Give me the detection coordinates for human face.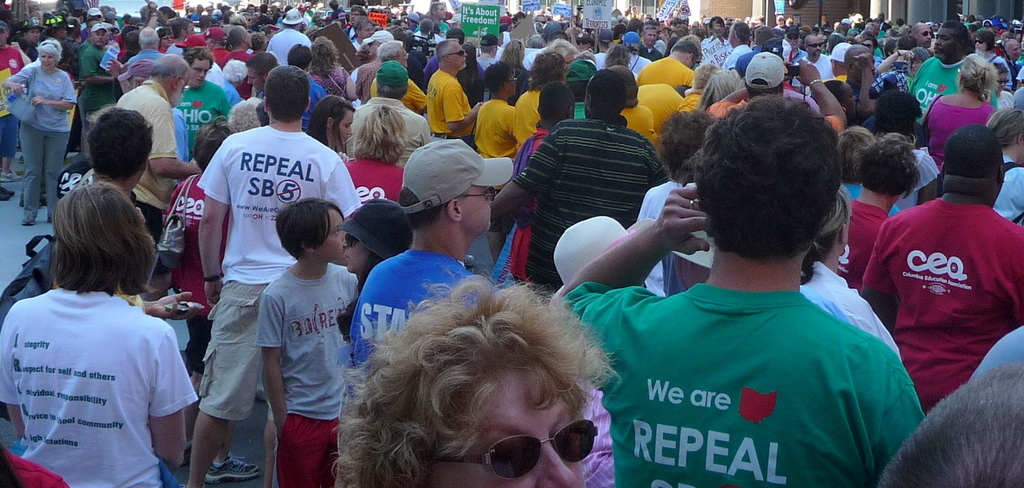
BBox(433, 371, 585, 487).
